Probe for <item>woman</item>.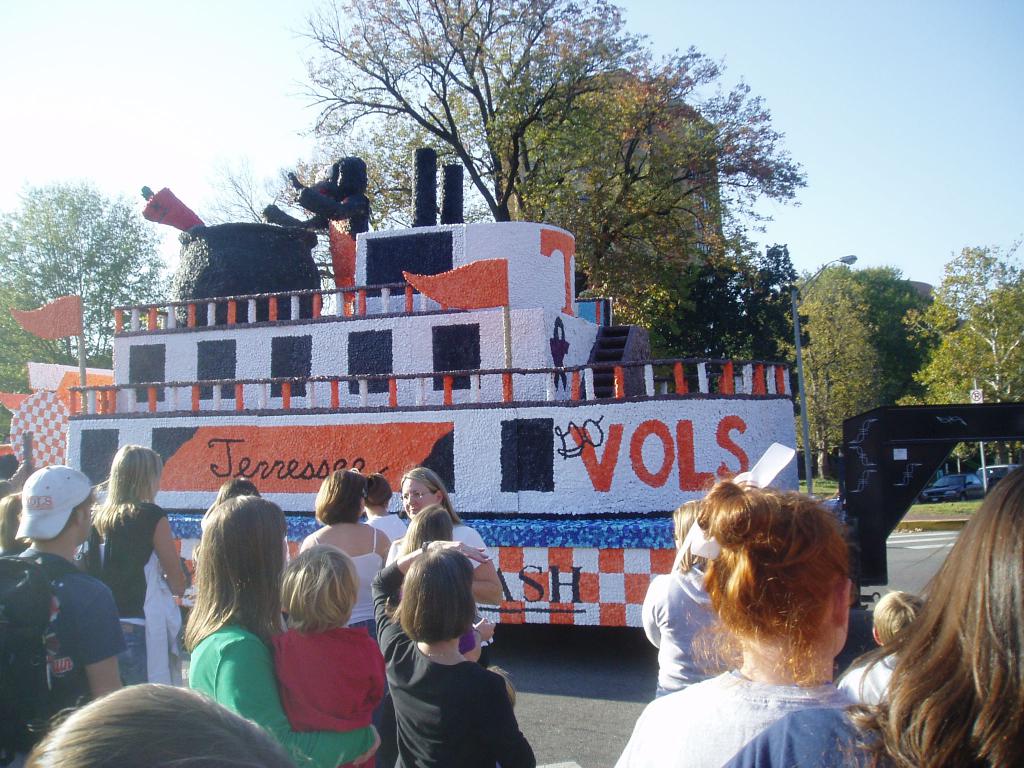
Probe result: 641, 500, 746, 706.
